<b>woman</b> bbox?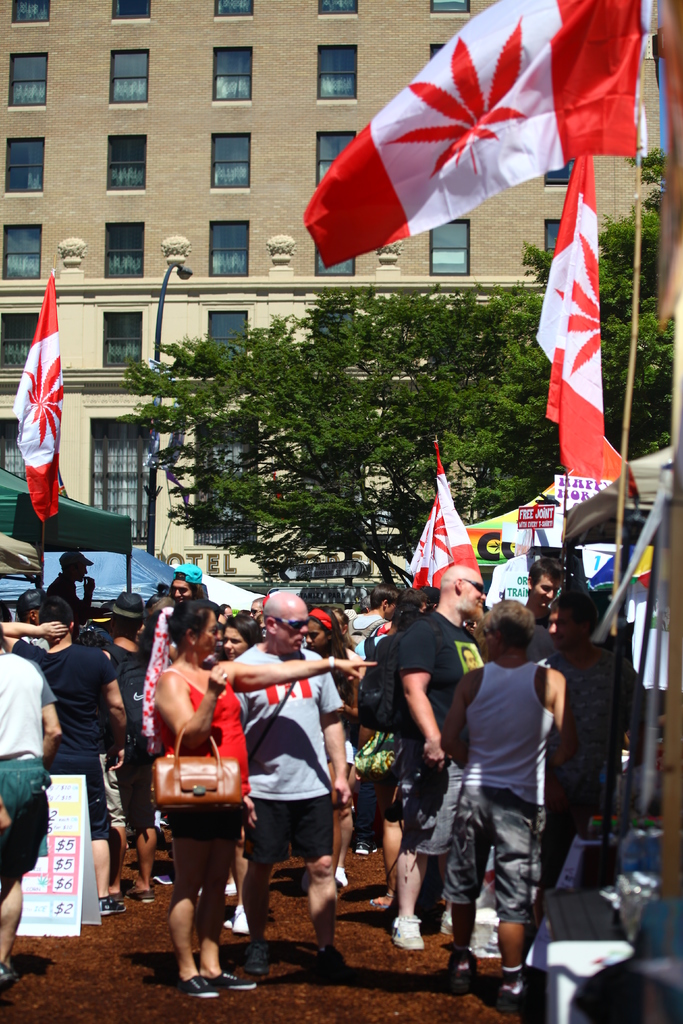
[132, 612, 246, 935]
